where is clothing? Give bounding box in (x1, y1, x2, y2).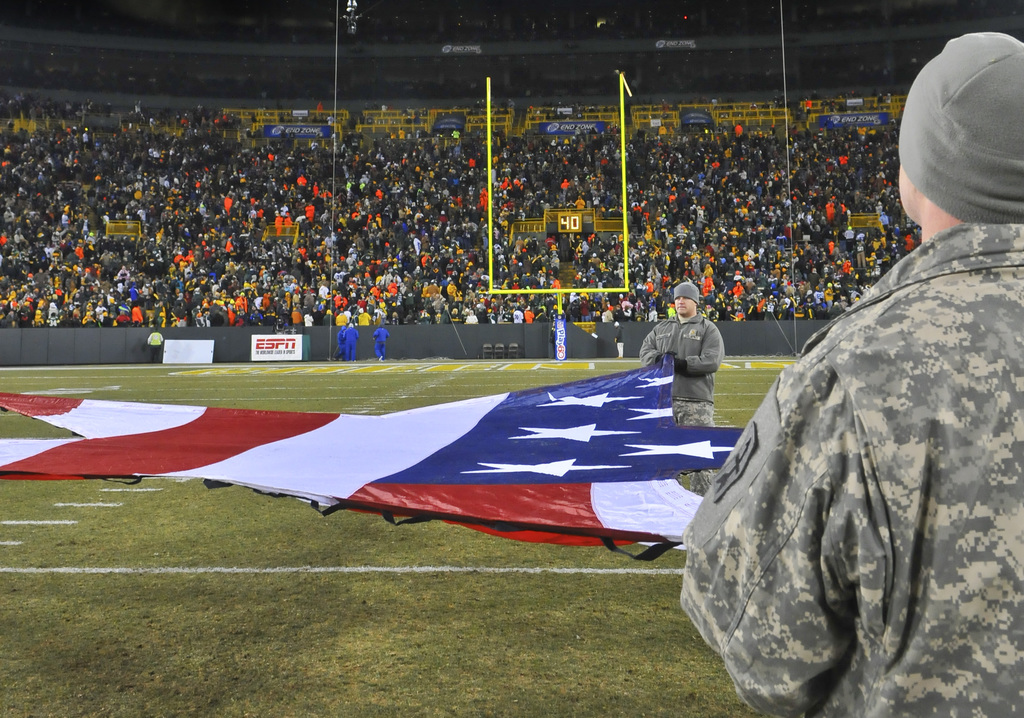
(517, 238, 520, 249).
